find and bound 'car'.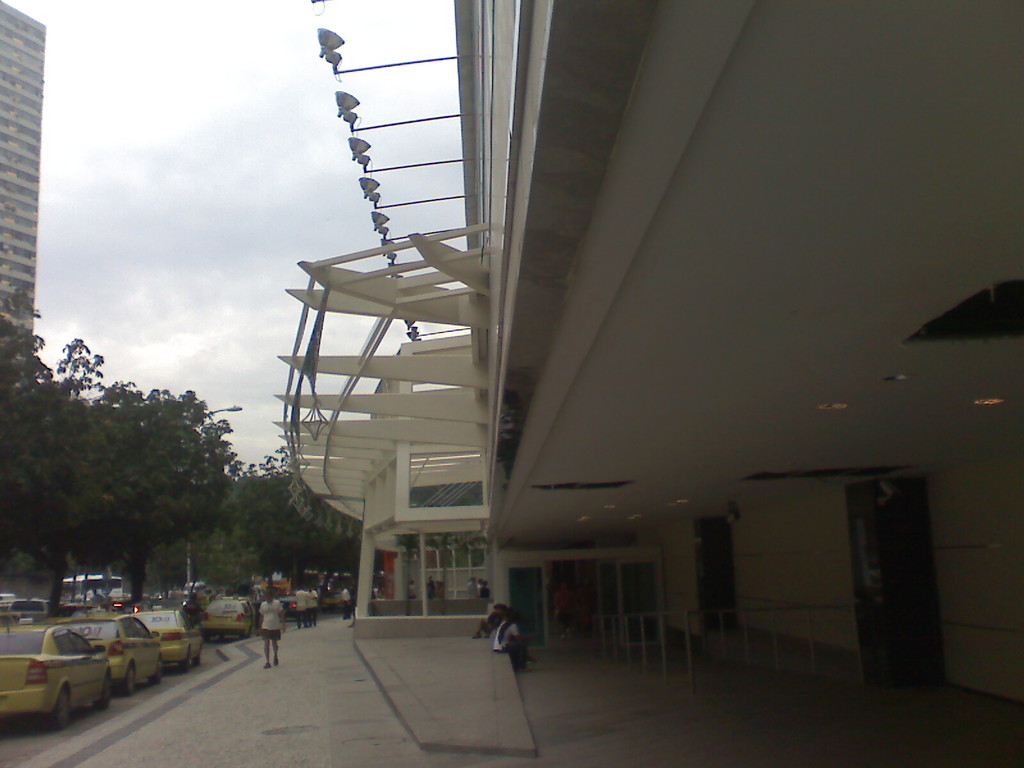
Bound: {"x1": 132, "y1": 605, "x2": 202, "y2": 674}.
